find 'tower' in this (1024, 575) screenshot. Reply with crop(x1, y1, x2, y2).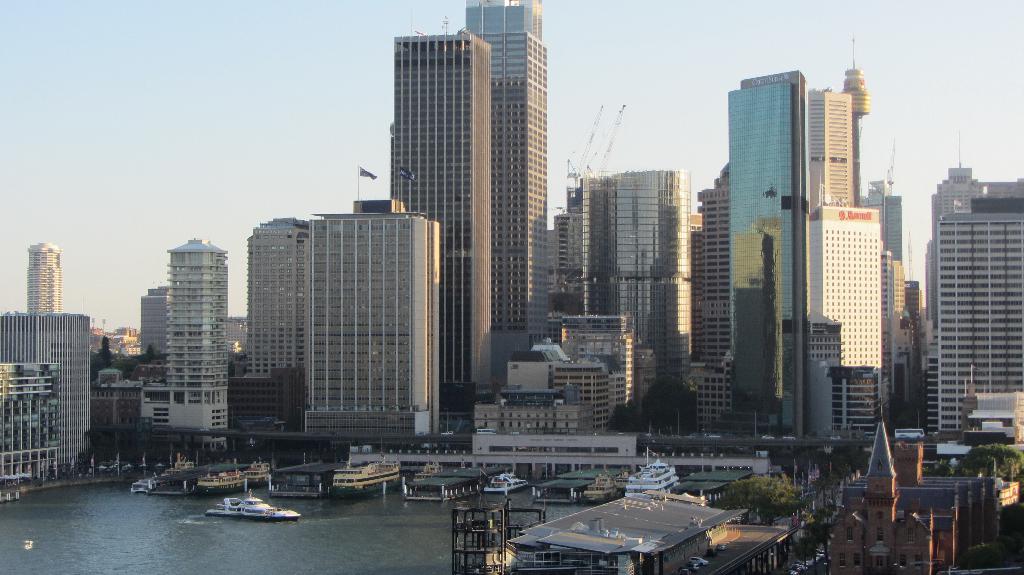
crop(861, 179, 903, 261).
